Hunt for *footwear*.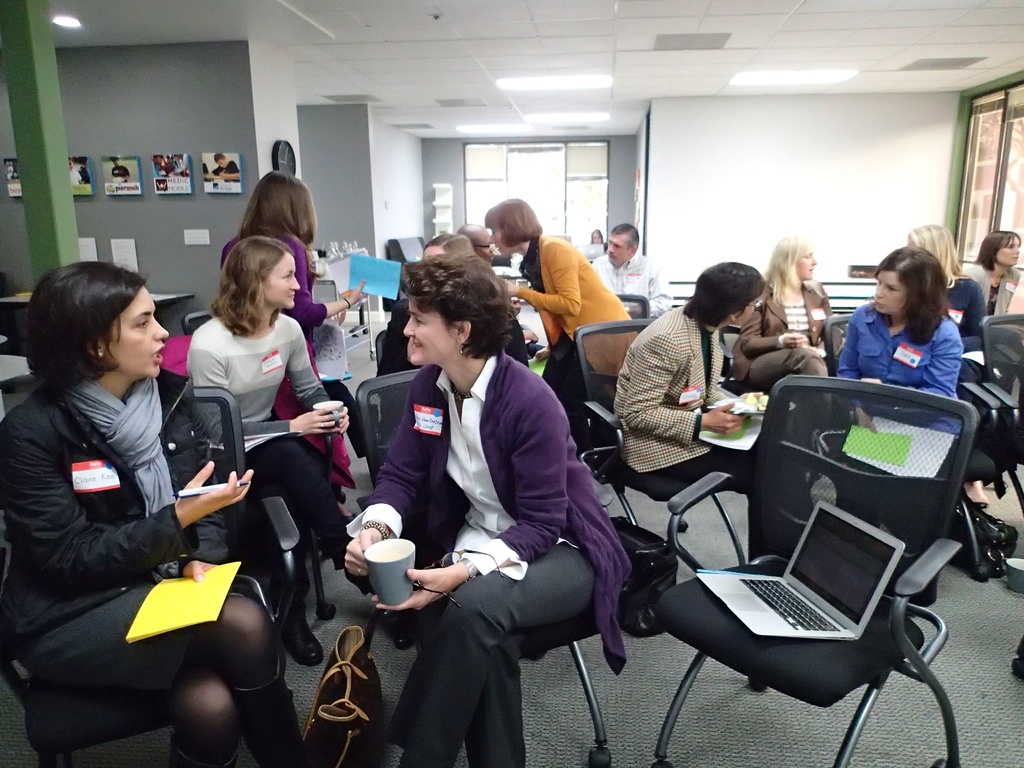
Hunted down at left=387, top=621, right=413, bottom=651.
